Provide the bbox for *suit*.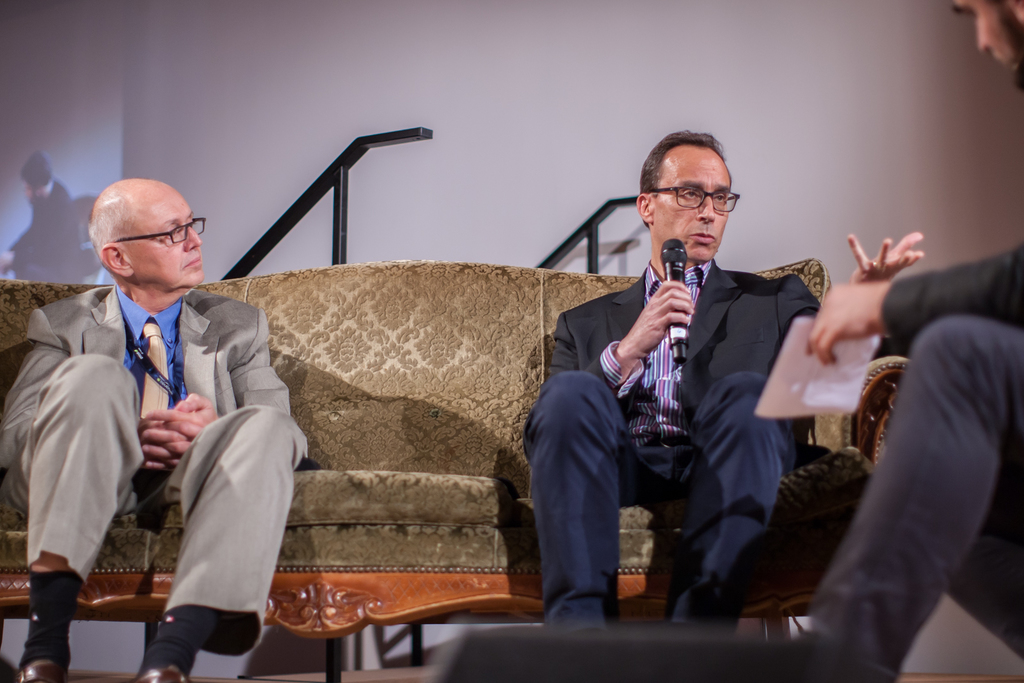
(0, 274, 323, 671).
